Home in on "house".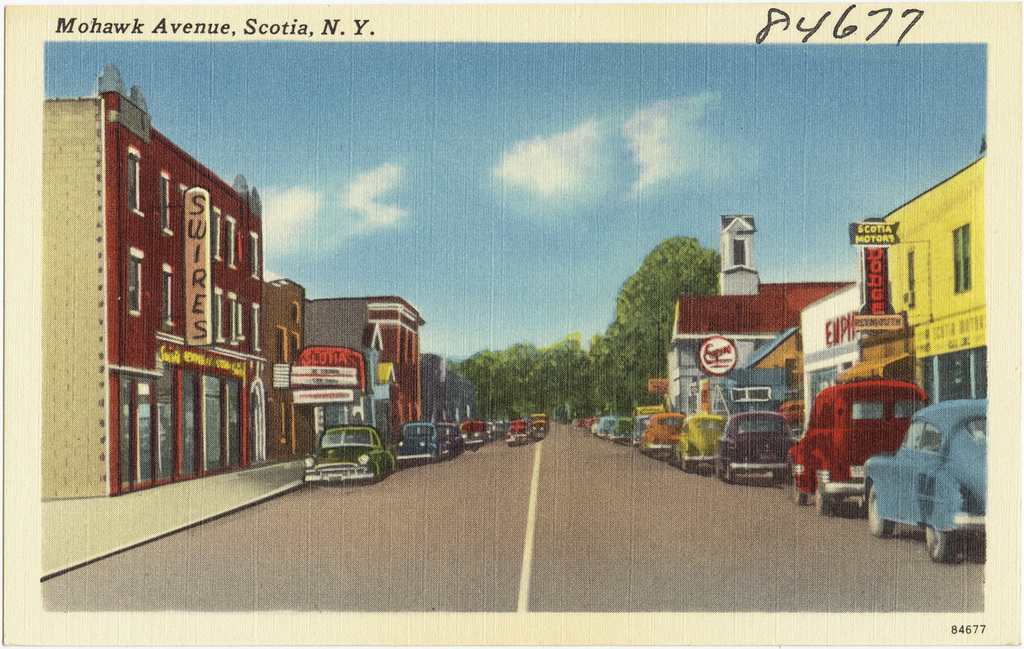
Homed in at select_region(307, 291, 429, 442).
